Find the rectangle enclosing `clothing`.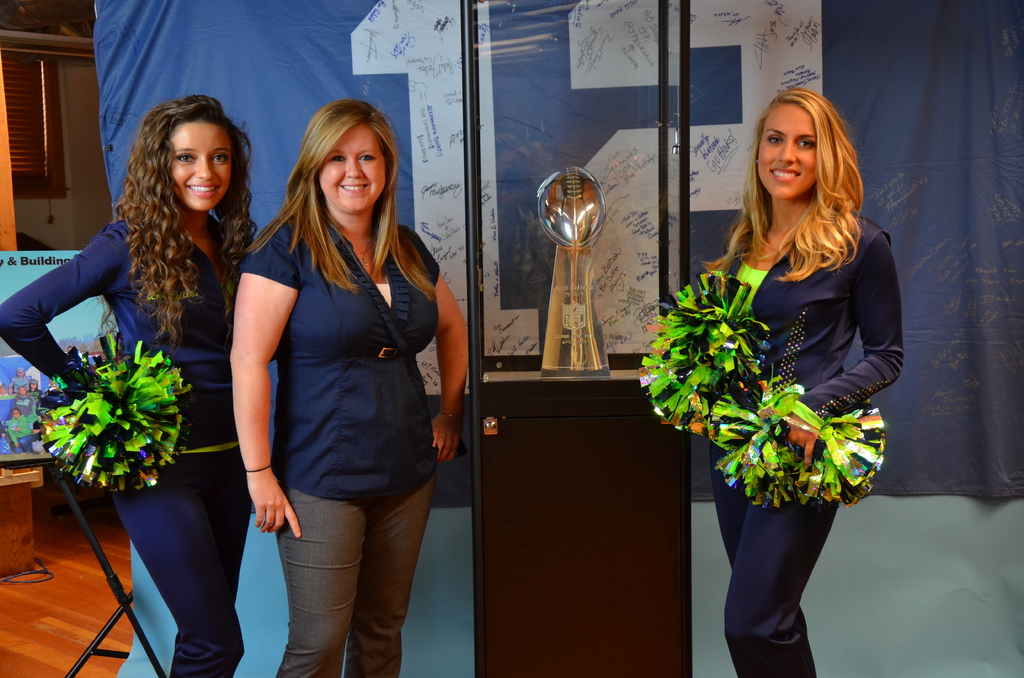
<region>0, 230, 246, 677</region>.
